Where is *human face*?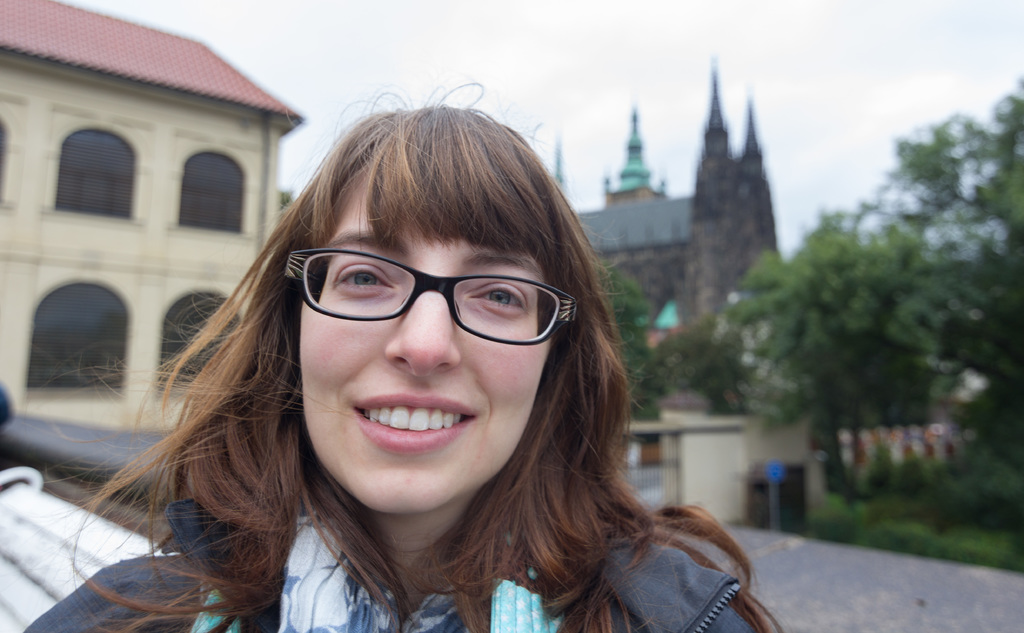
bbox=[296, 180, 547, 513].
